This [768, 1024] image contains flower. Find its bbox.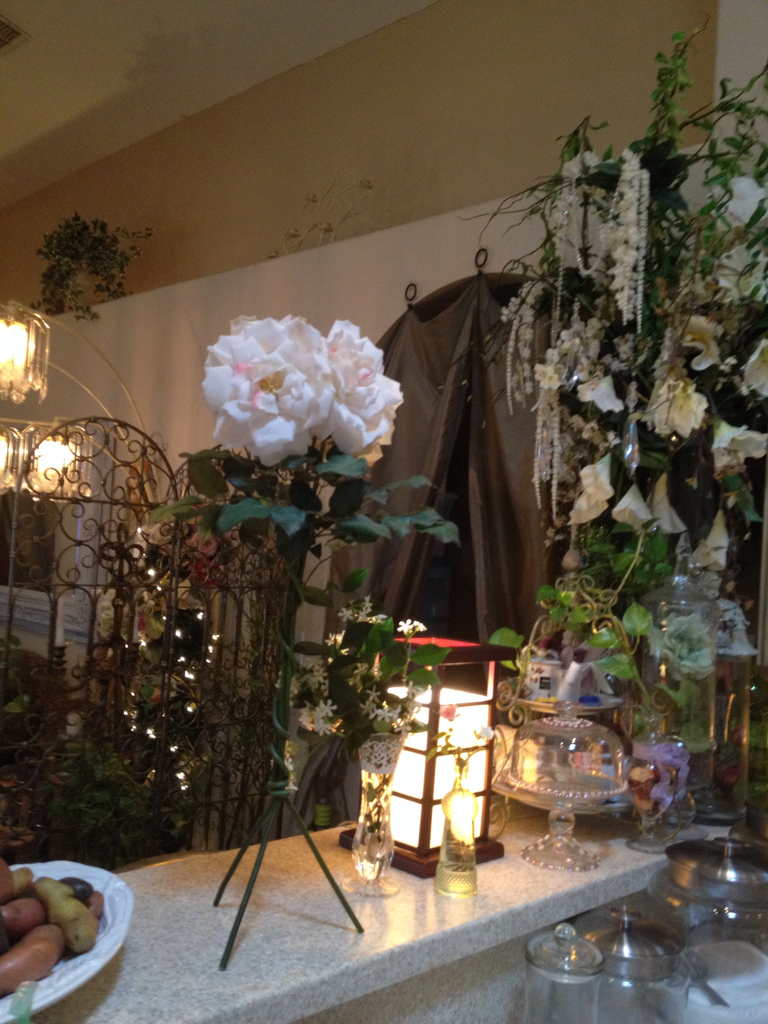
box(323, 321, 405, 456).
